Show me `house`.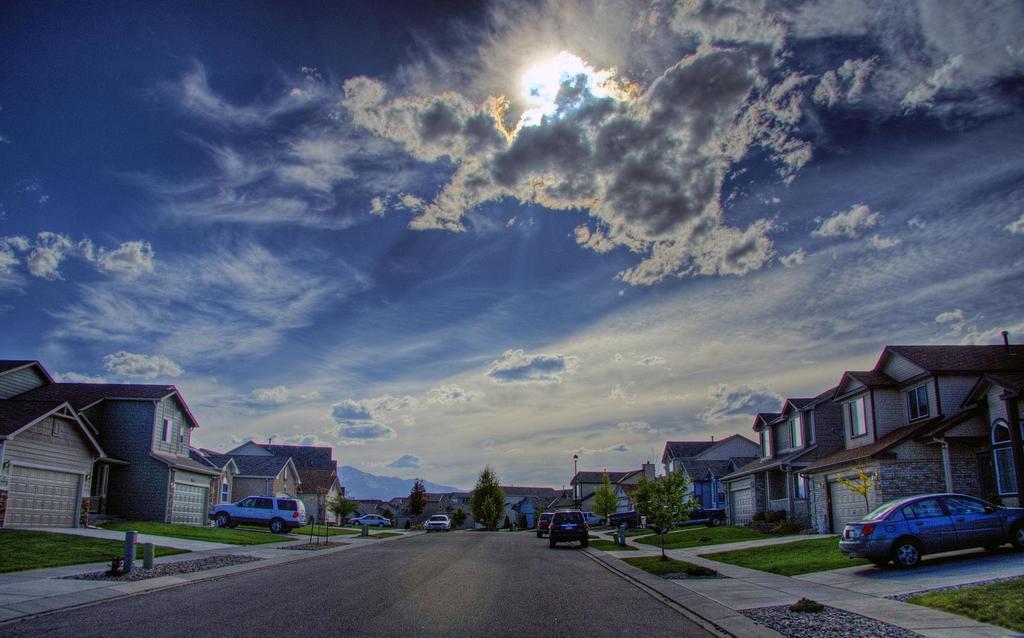
`house` is here: [left=189, top=433, right=348, bottom=521].
